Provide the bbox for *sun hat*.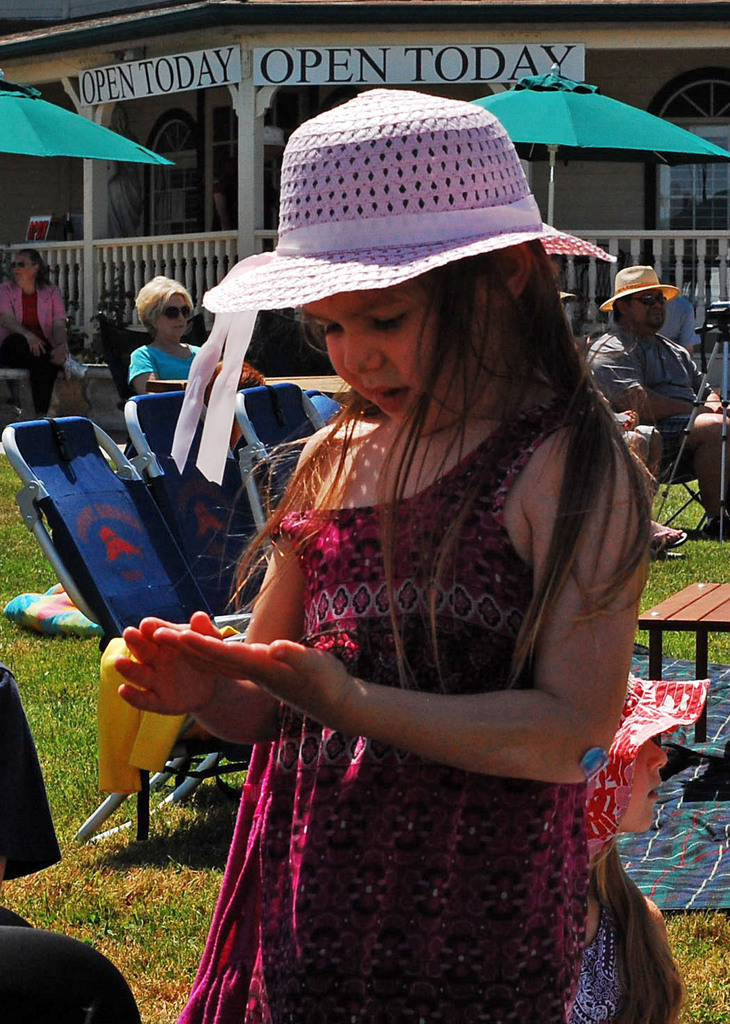
l=596, t=263, r=685, b=310.
